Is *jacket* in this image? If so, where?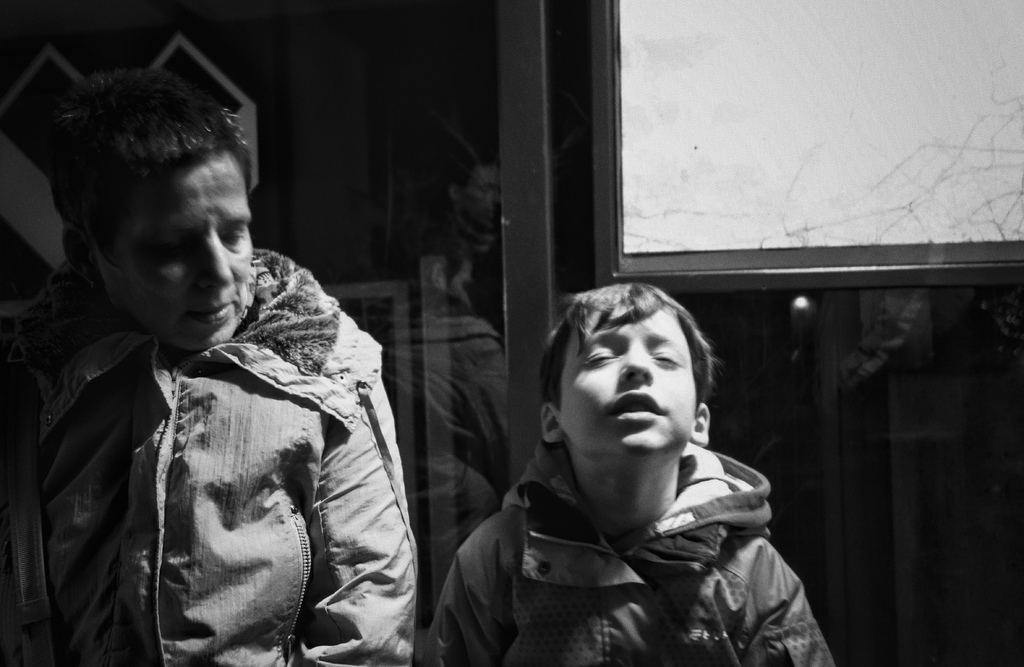
Yes, at detection(435, 437, 835, 666).
